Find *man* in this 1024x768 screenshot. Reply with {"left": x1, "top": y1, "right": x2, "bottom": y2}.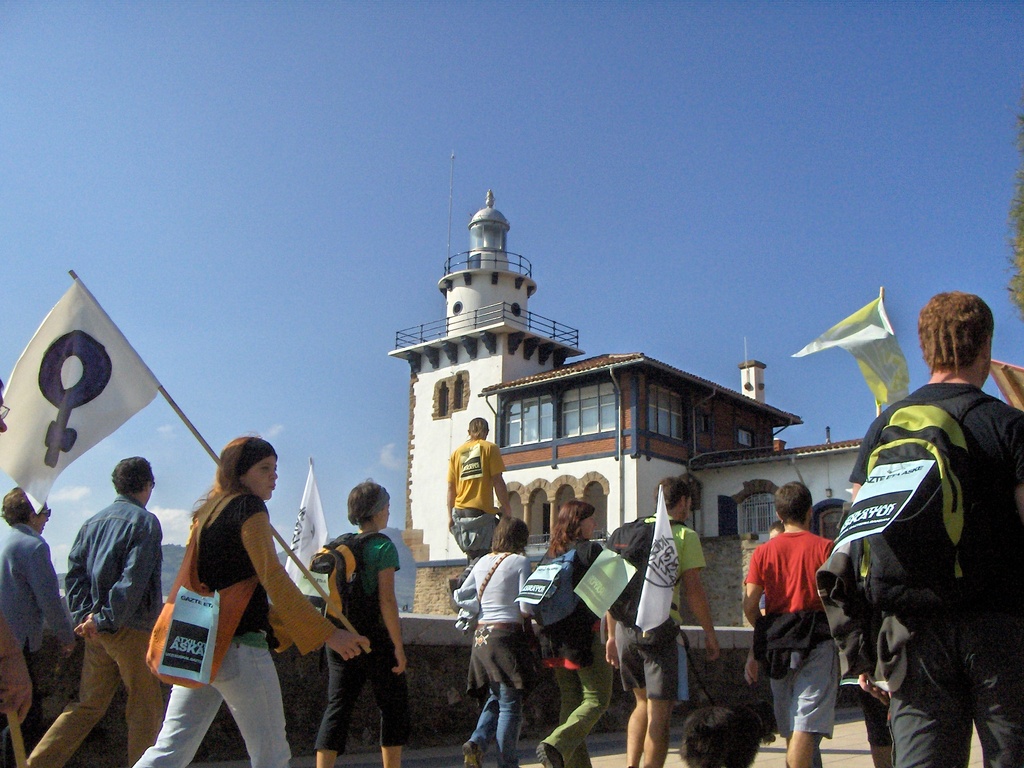
{"left": 844, "top": 289, "right": 1023, "bottom": 767}.
